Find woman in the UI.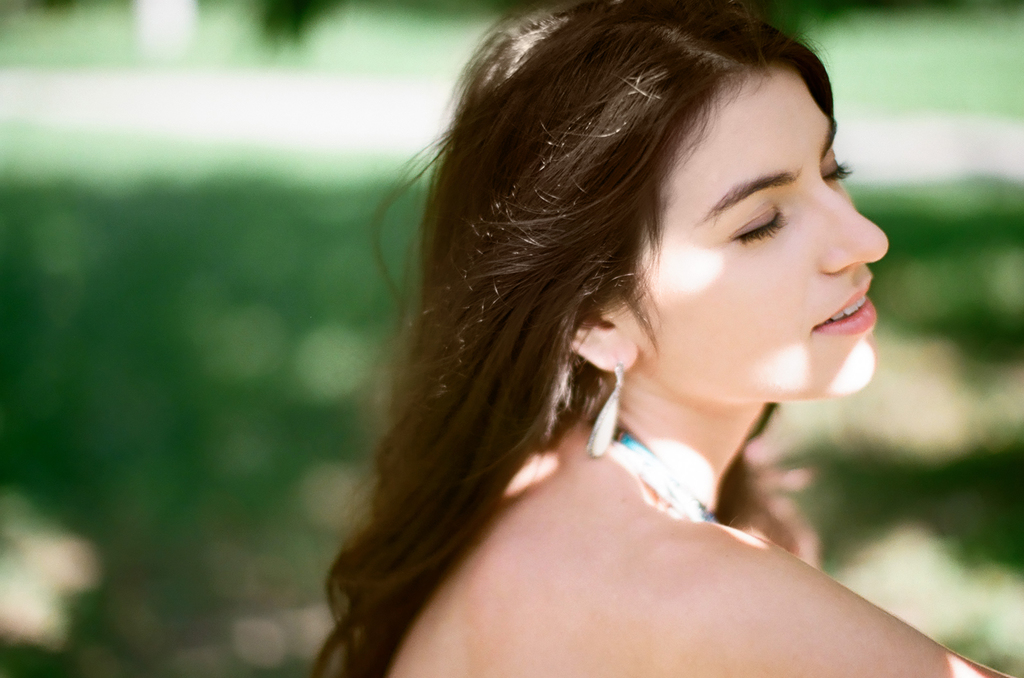
UI element at [266,11,952,674].
